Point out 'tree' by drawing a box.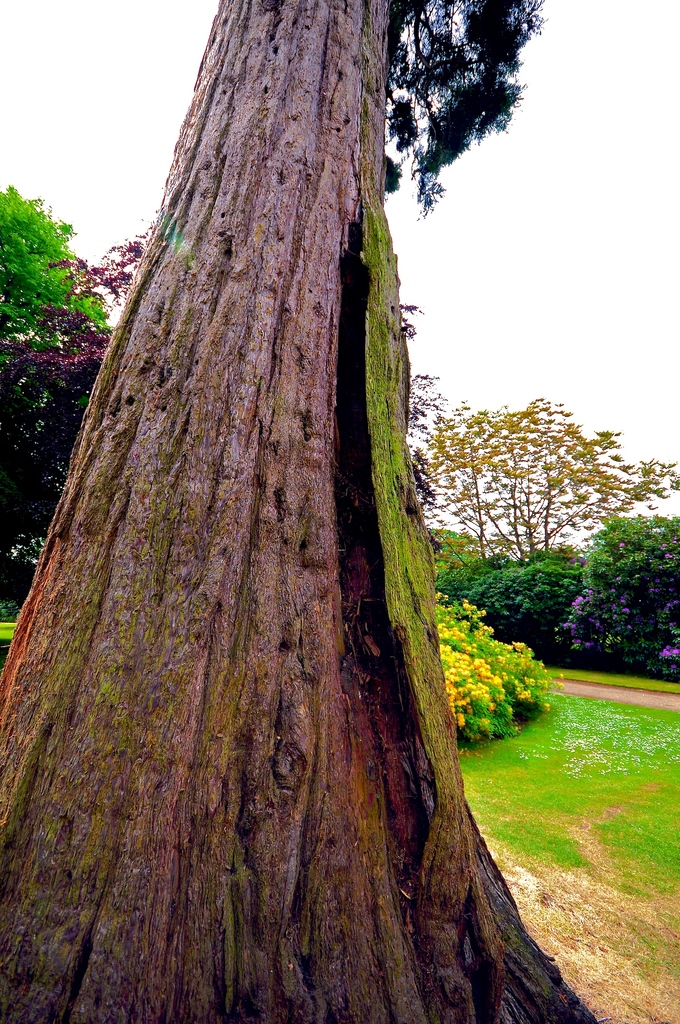
{"x1": 430, "y1": 548, "x2": 595, "y2": 659}.
